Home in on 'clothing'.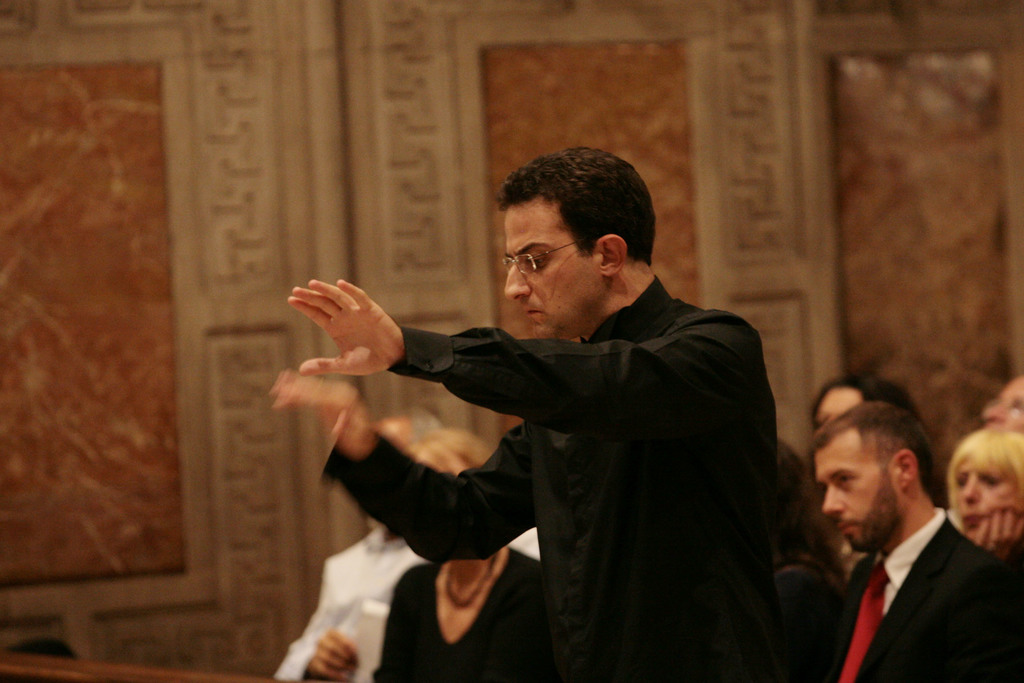
Homed in at 276, 527, 429, 682.
